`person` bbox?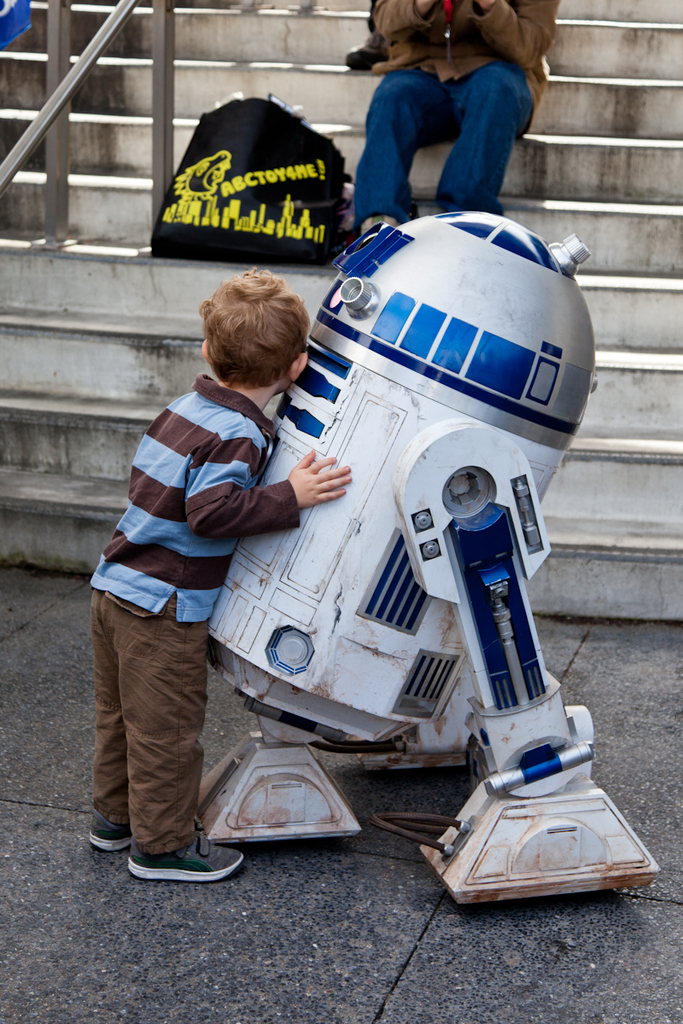
(x1=333, y1=1, x2=556, y2=225)
